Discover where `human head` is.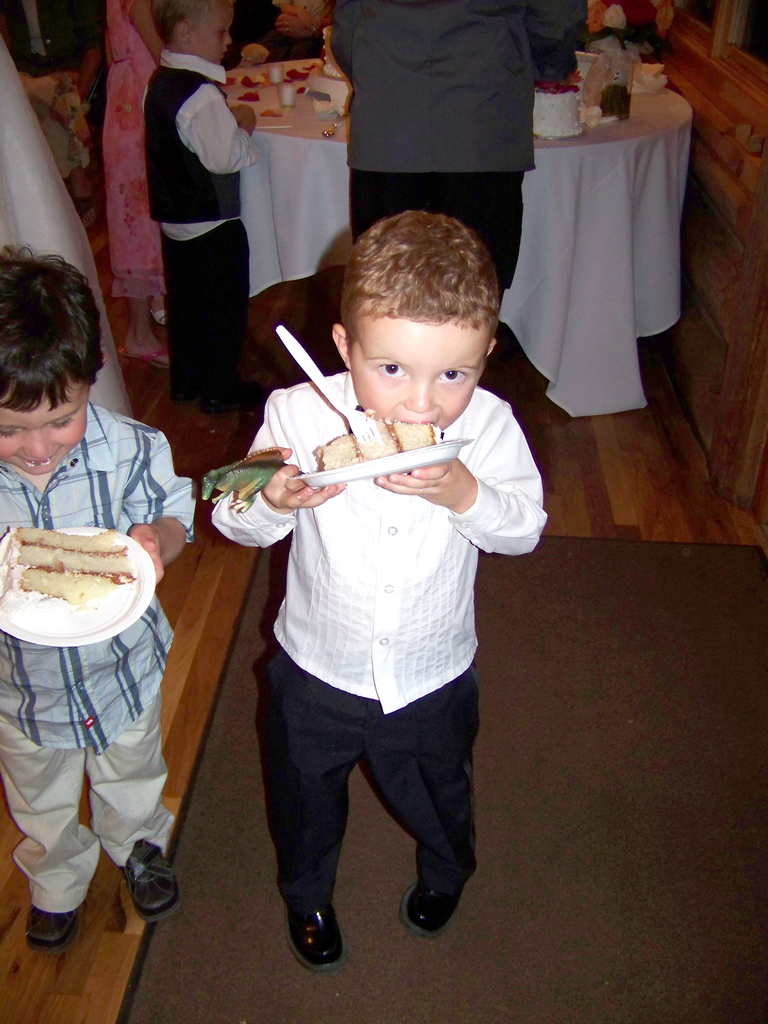
Discovered at x1=0 y1=249 x2=107 y2=475.
